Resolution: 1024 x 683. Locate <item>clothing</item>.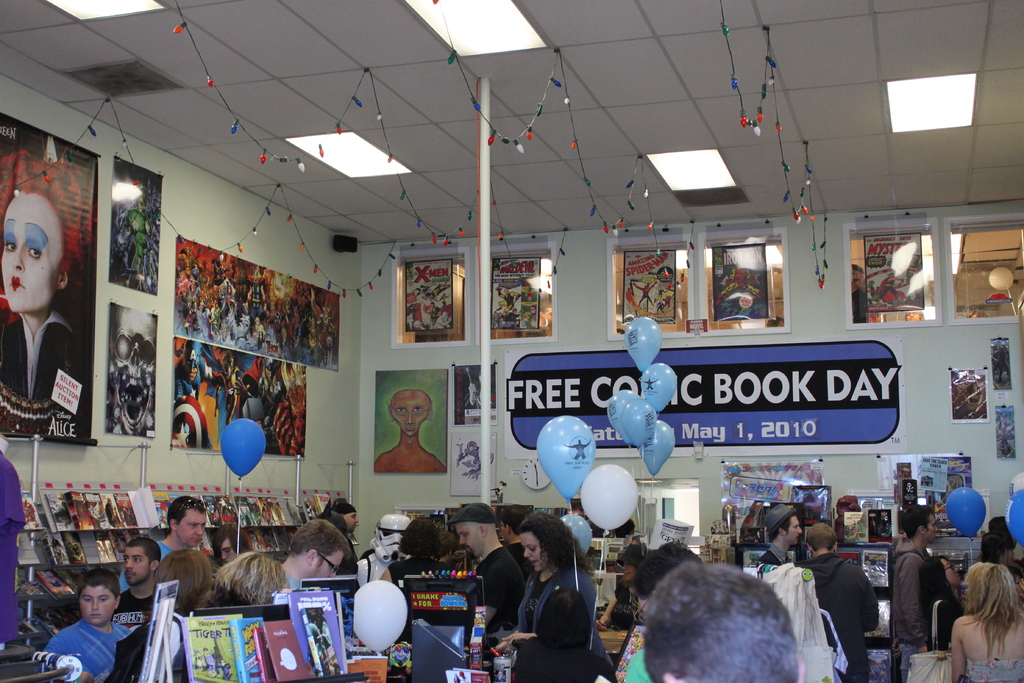
bbox=[0, 306, 88, 400].
